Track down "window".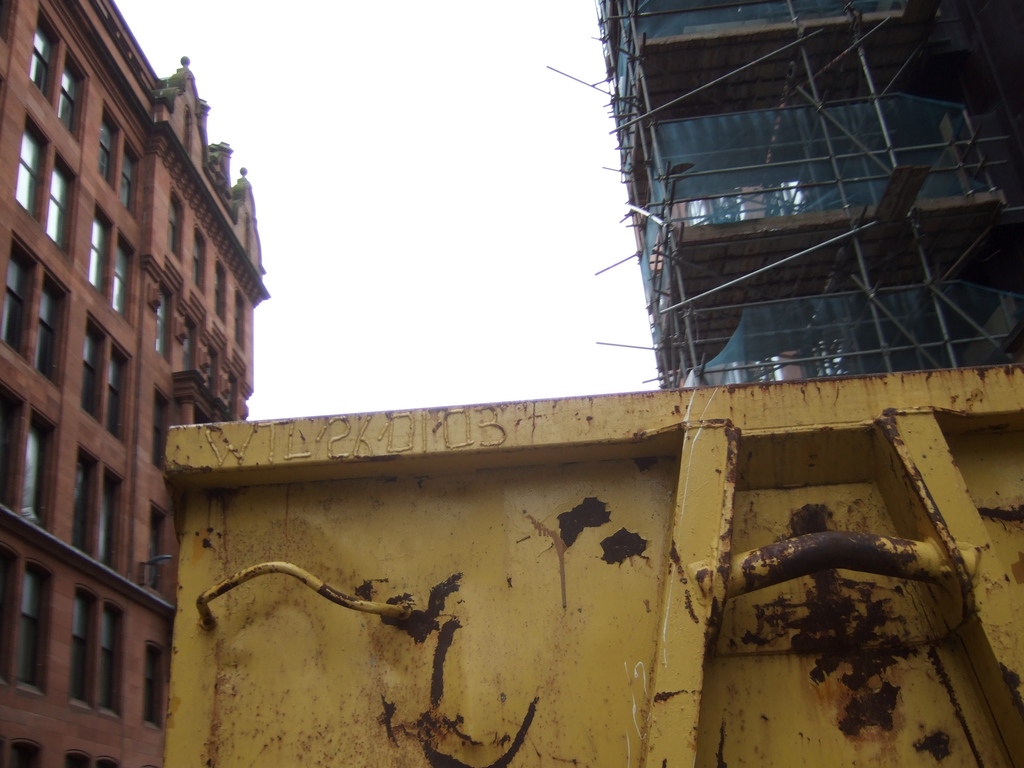
Tracked to (left=54, top=66, right=82, bottom=136).
